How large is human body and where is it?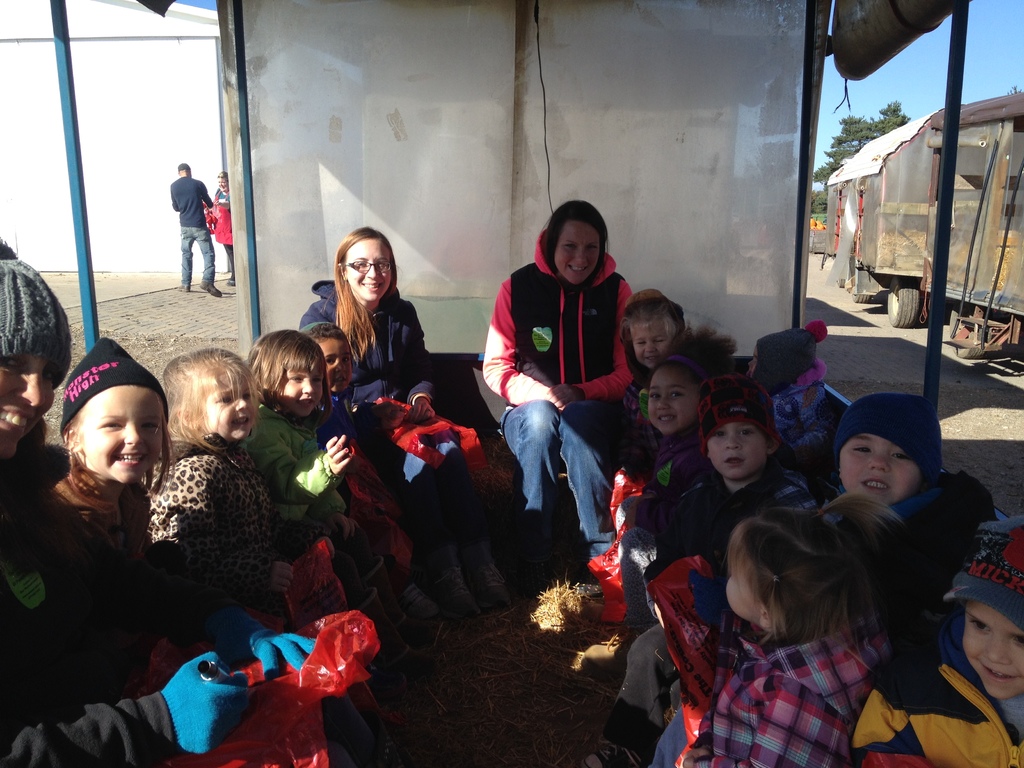
Bounding box: pyautogui.locateOnScreen(170, 166, 220, 306).
